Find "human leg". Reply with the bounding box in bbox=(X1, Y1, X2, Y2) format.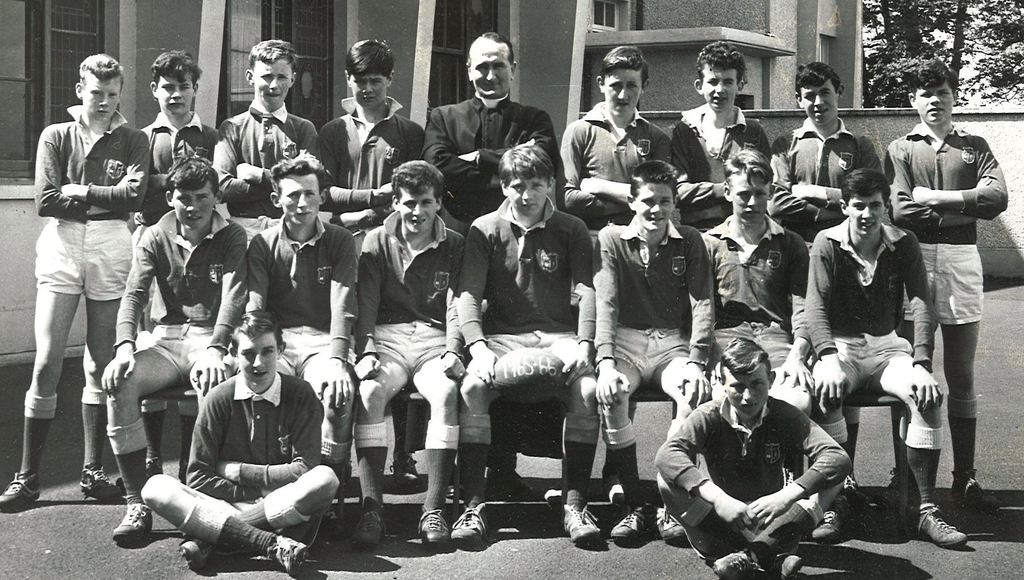
bbox=(895, 232, 936, 357).
